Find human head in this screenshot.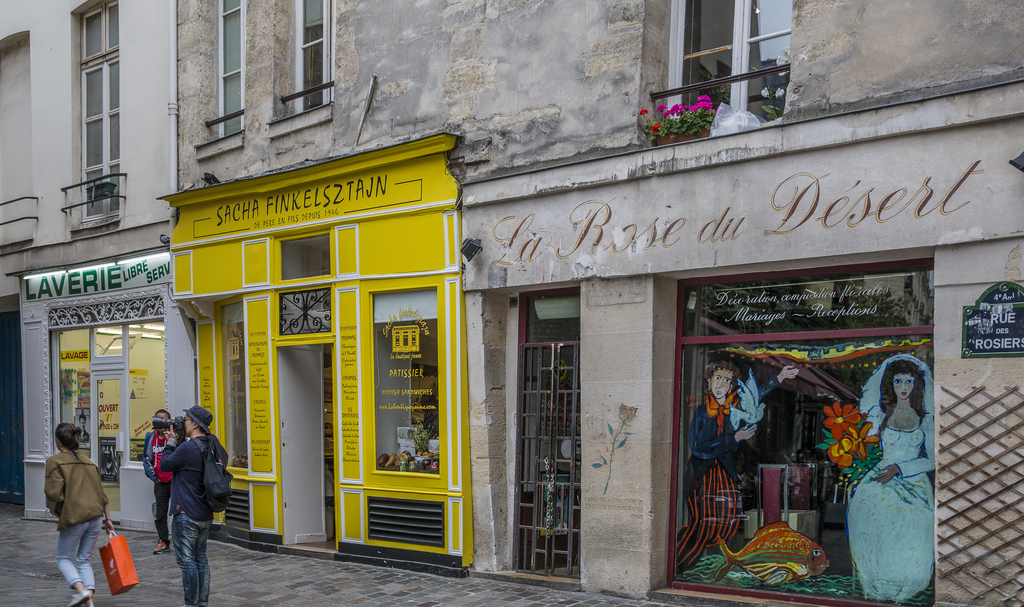
The bounding box for human head is locate(52, 424, 80, 453).
